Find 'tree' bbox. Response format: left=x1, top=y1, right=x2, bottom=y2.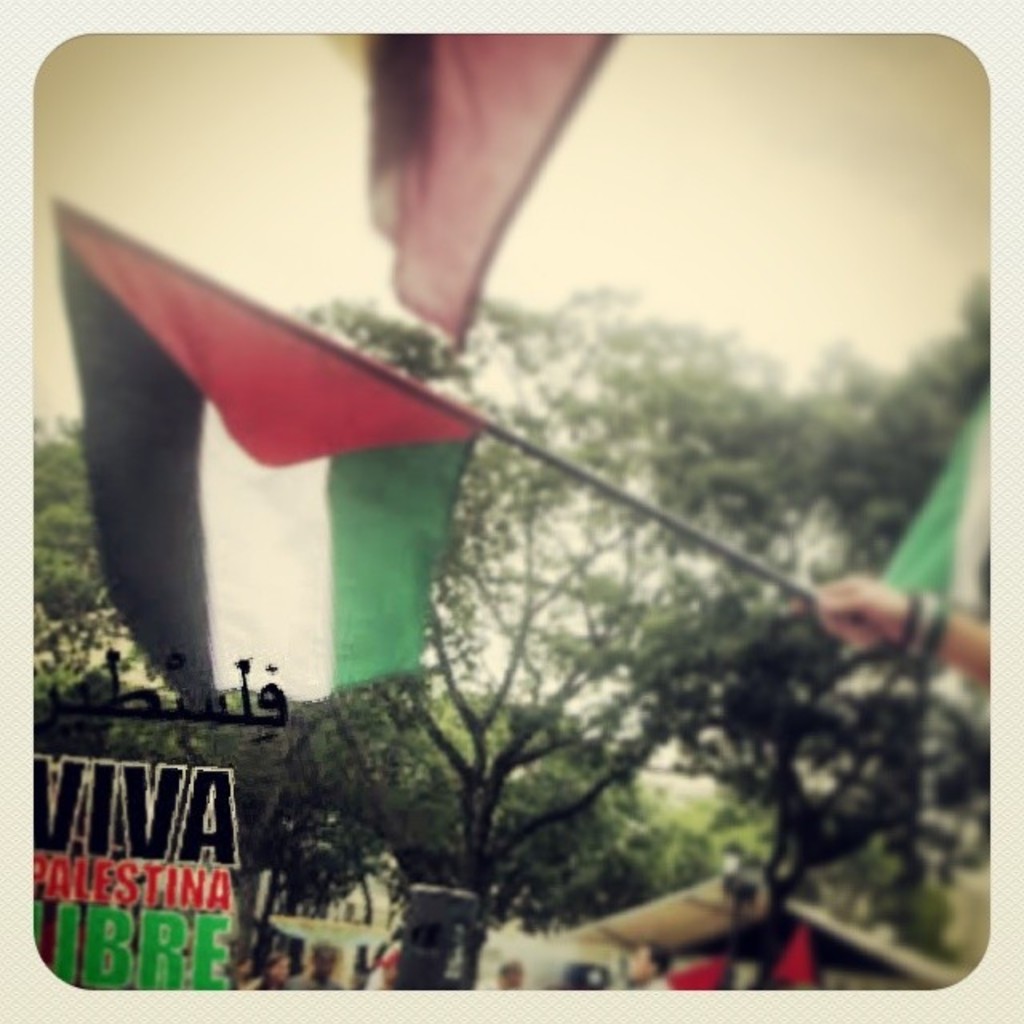
left=667, top=267, right=982, bottom=578.
